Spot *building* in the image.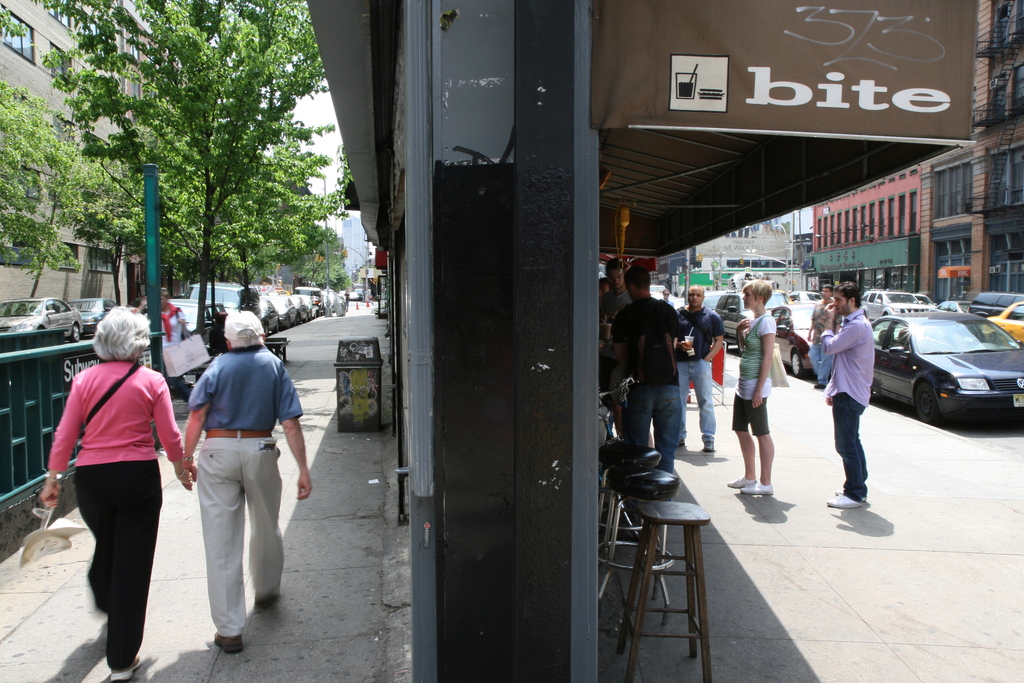
*building* found at select_region(806, 162, 922, 292).
